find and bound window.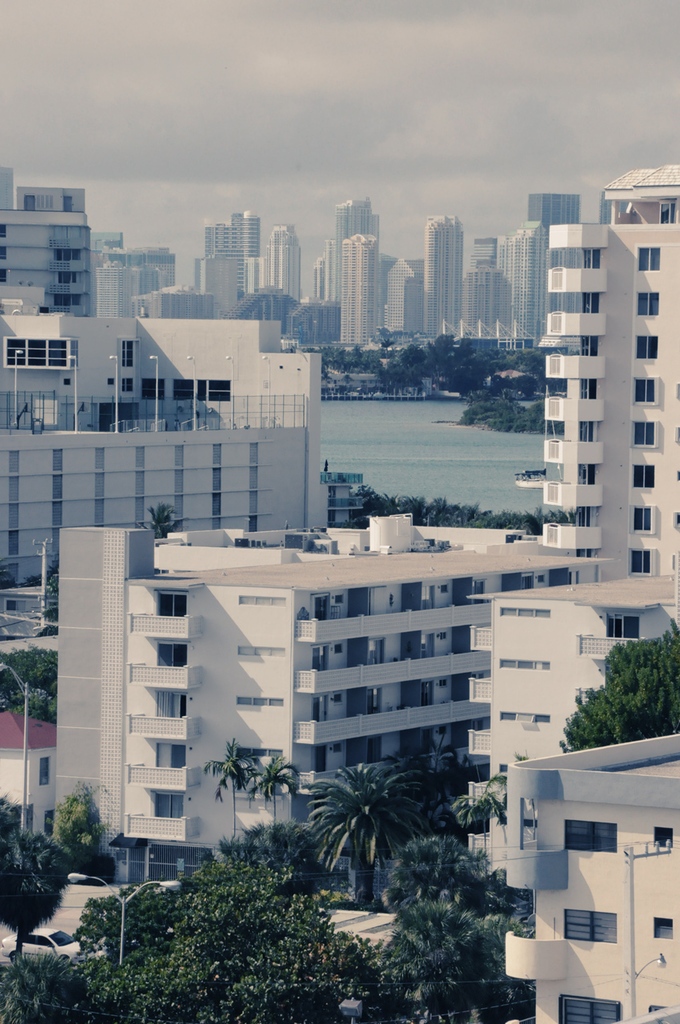
Bound: <box>498,763,509,778</box>.
